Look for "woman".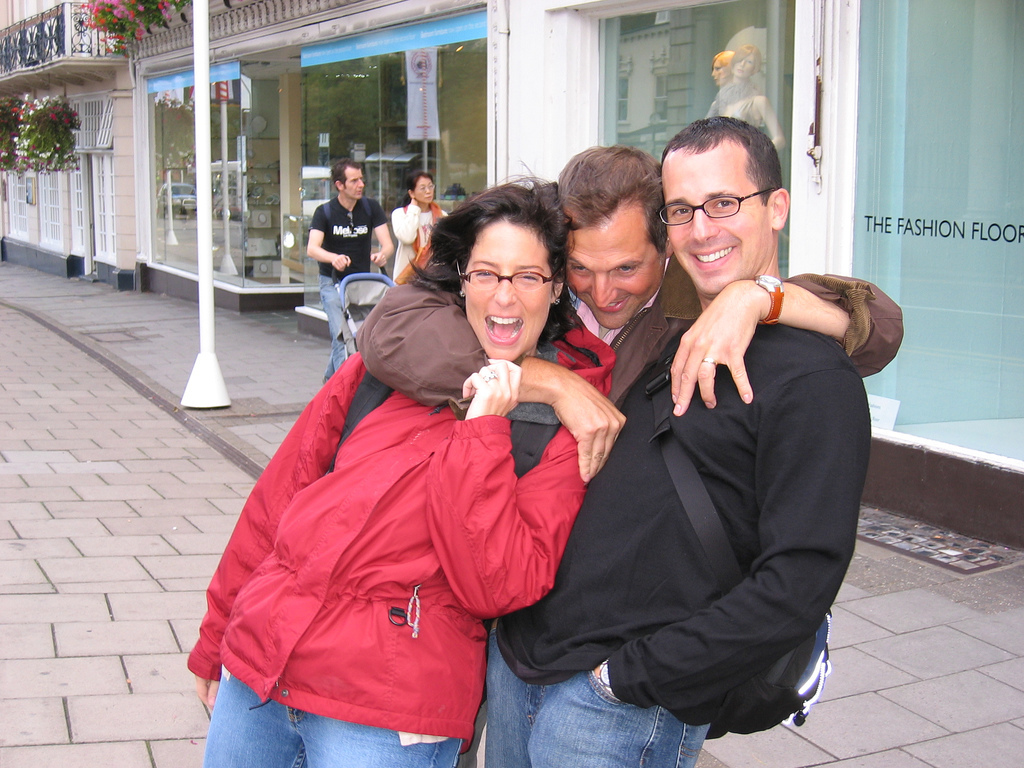
Found: BBox(217, 187, 591, 731).
